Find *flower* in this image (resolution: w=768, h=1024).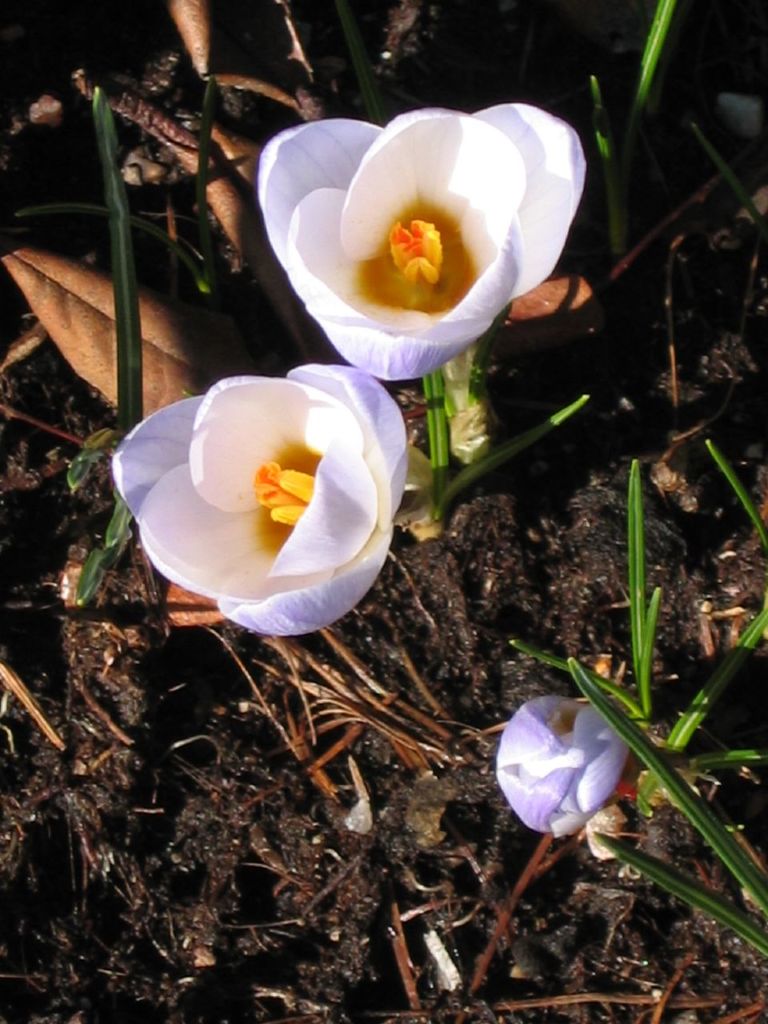
x1=102 y1=362 x2=417 y2=633.
